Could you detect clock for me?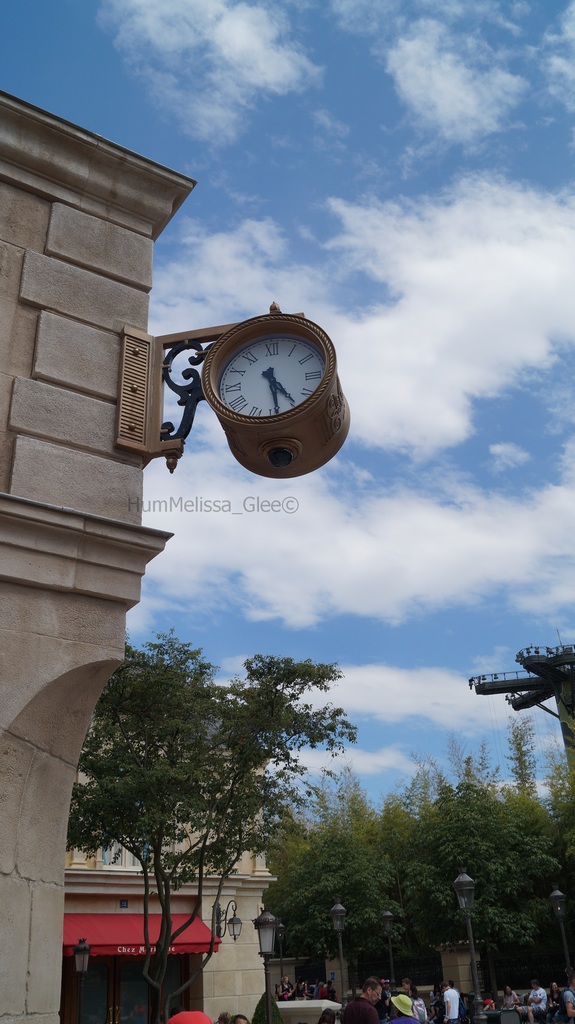
Detection result: 179, 308, 331, 460.
